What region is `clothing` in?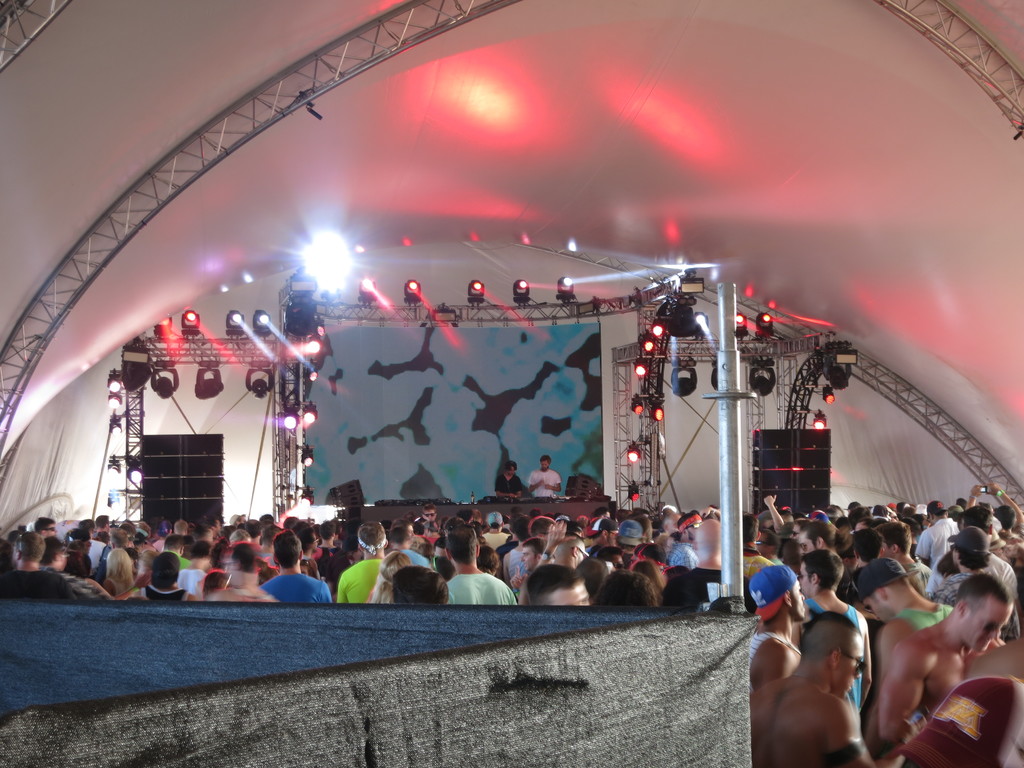
{"left": 260, "top": 569, "right": 332, "bottom": 604}.
